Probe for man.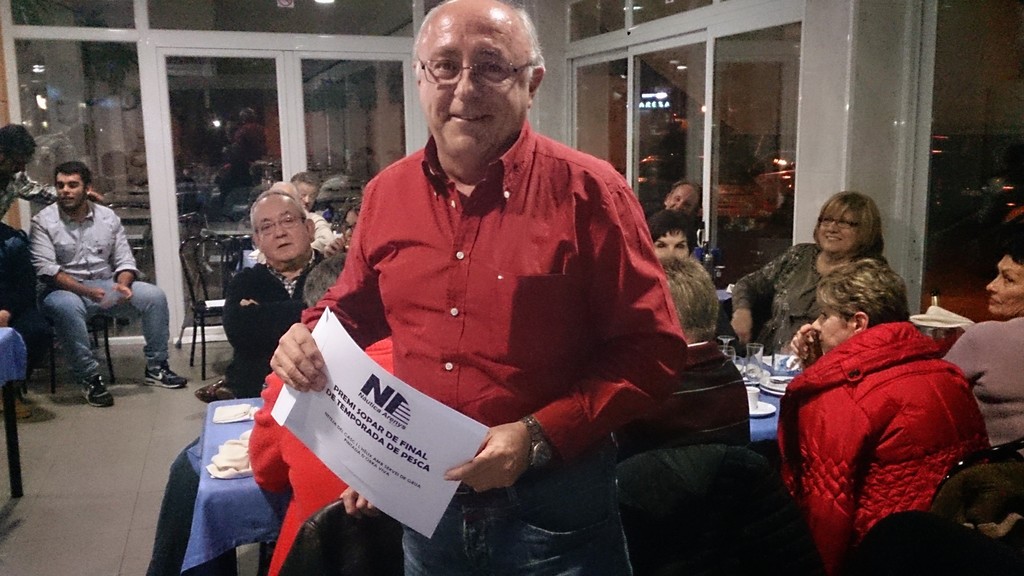
Probe result: {"left": 244, "top": 243, "right": 396, "bottom": 575}.
